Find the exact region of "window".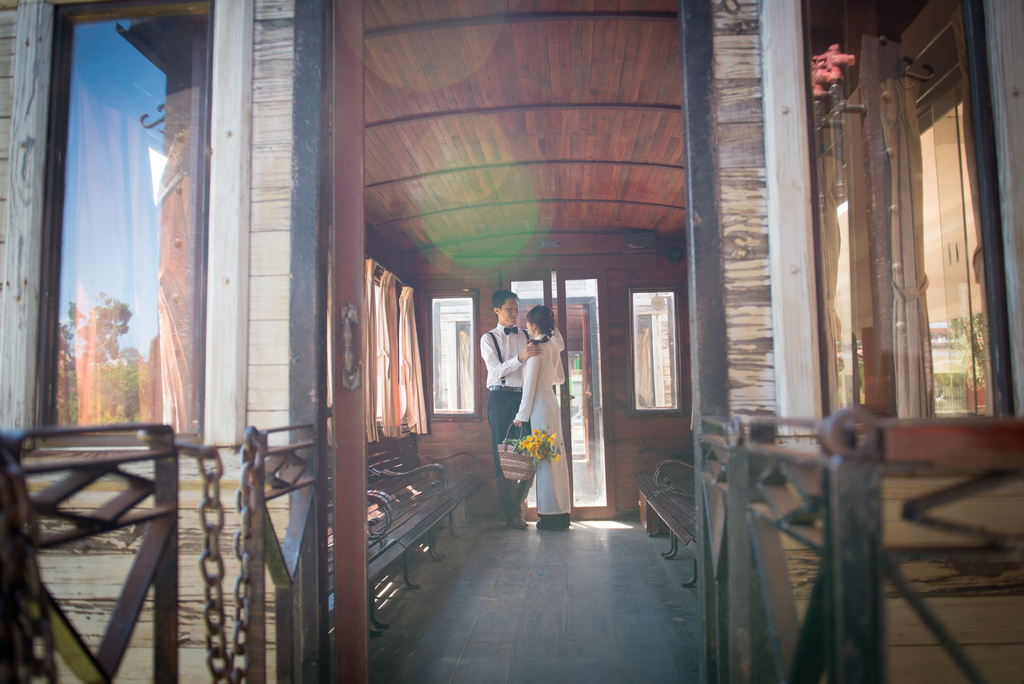
Exact region: [40,0,204,436].
